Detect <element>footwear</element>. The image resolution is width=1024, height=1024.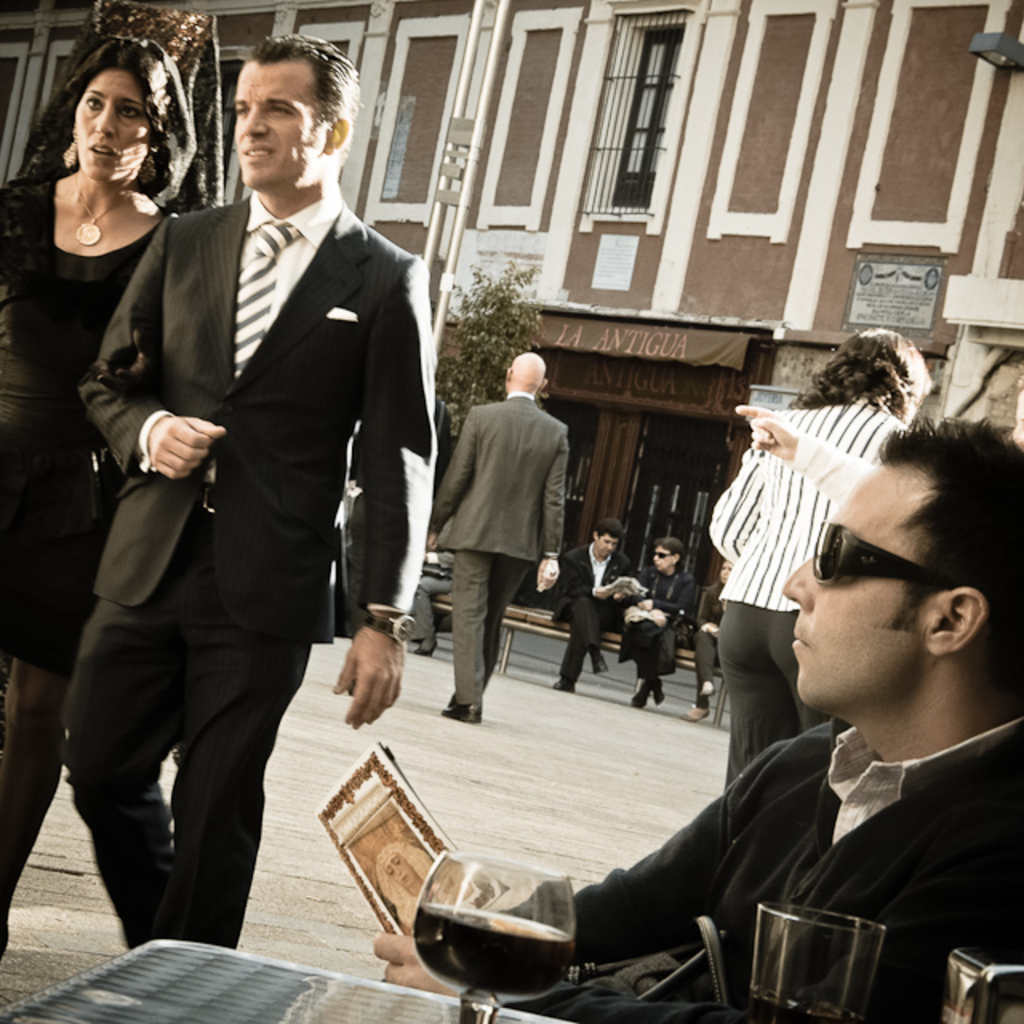
crop(440, 698, 483, 725).
